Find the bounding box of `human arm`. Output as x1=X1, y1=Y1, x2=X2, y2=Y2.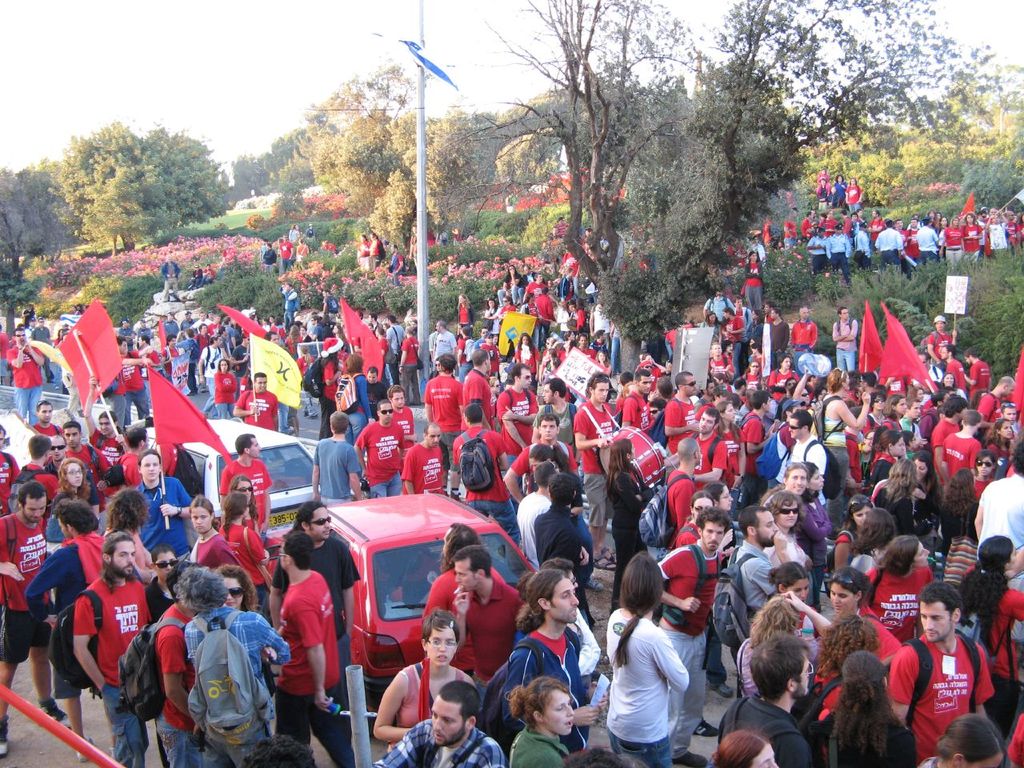
x1=1006, y1=540, x2=1023, y2=578.
